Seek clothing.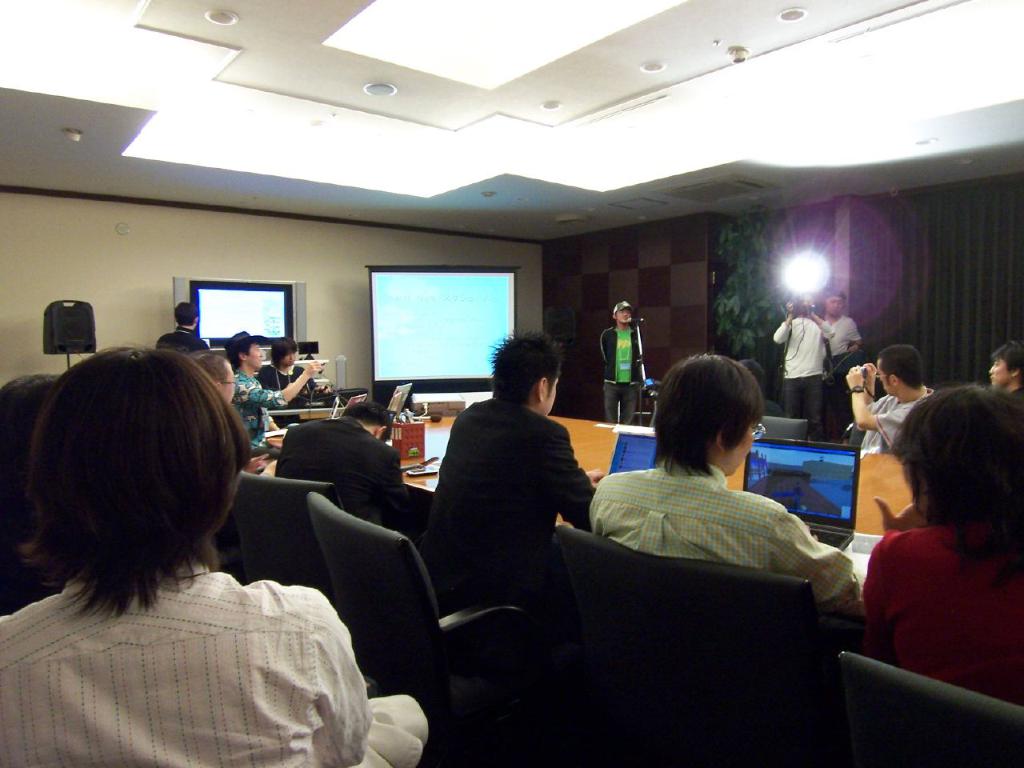
box=[597, 324, 637, 424].
